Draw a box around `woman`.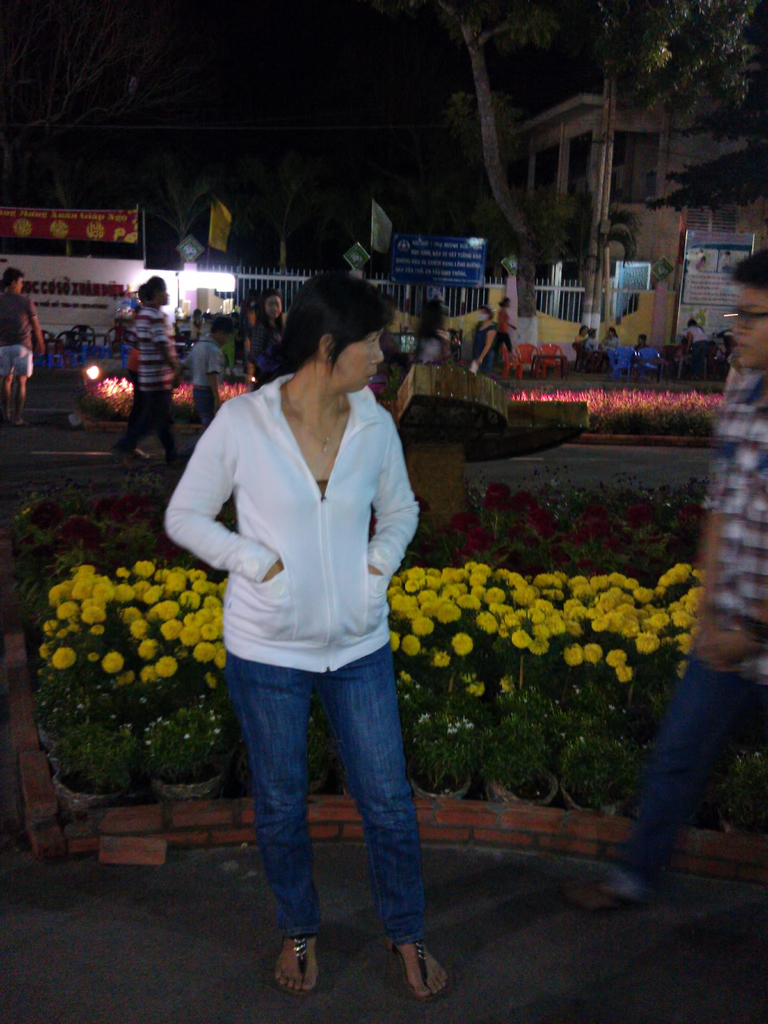
left=244, top=292, right=286, bottom=388.
